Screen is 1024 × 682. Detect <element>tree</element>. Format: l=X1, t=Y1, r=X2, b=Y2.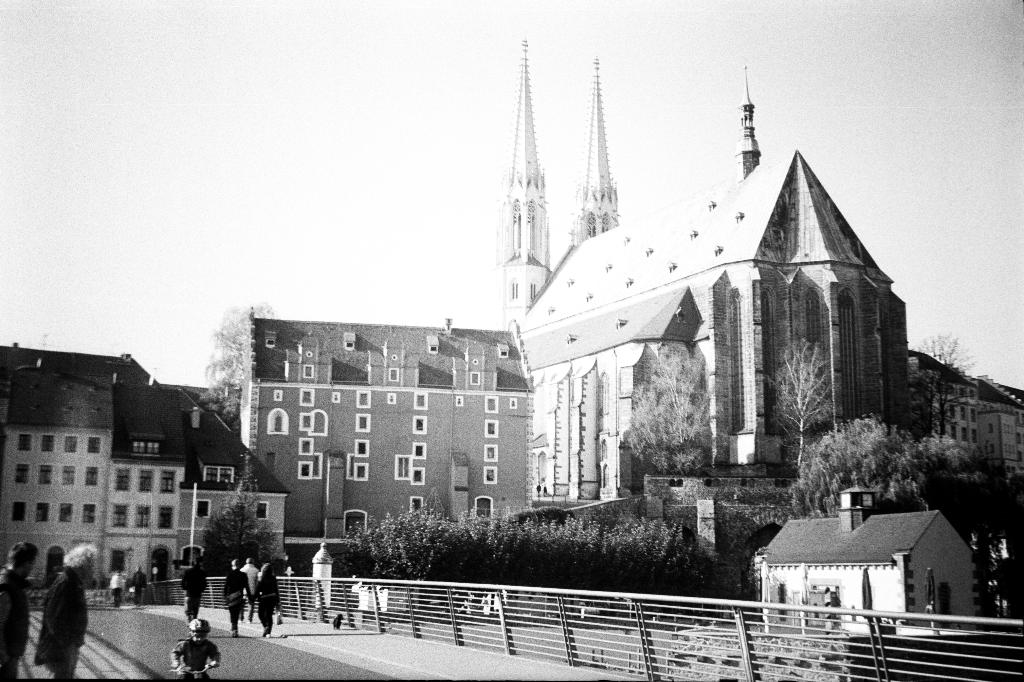
l=900, t=324, r=998, b=454.
